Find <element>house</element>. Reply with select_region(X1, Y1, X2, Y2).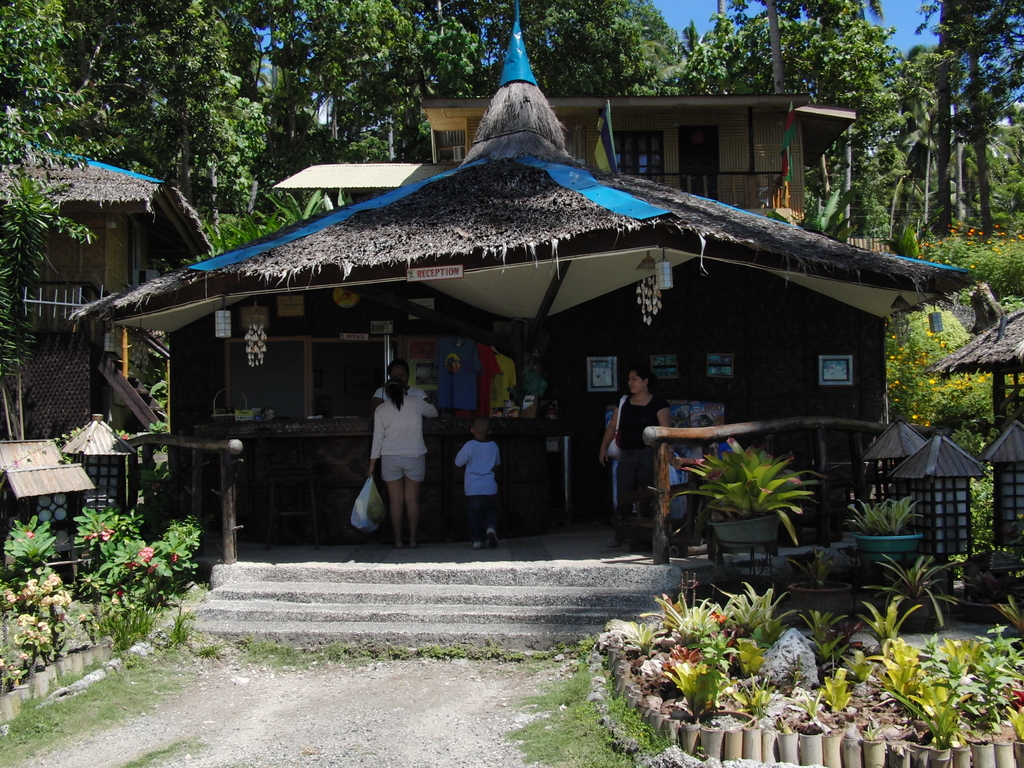
select_region(0, 143, 216, 520).
